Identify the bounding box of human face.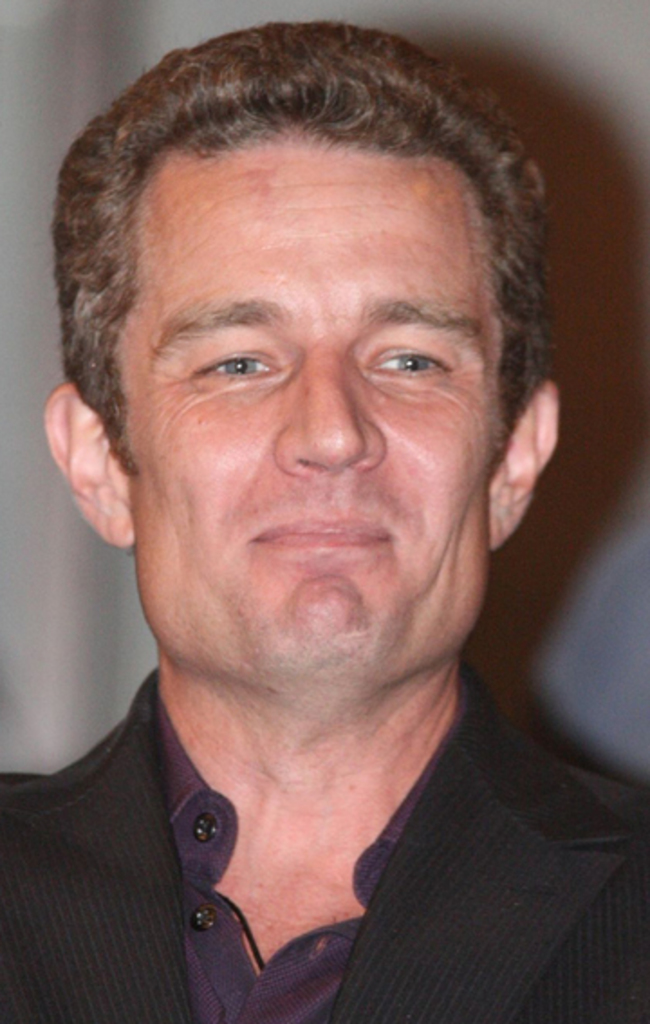
Rect(108, 137, 502, 710).
